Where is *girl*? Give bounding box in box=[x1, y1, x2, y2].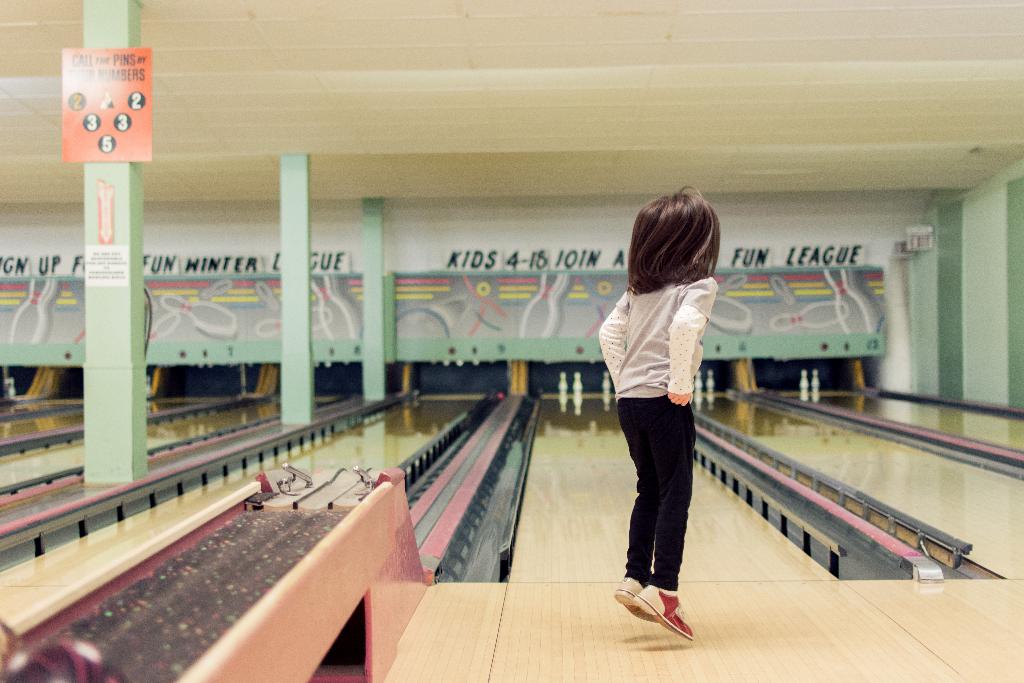
box=[598, 183, 718, 645].
